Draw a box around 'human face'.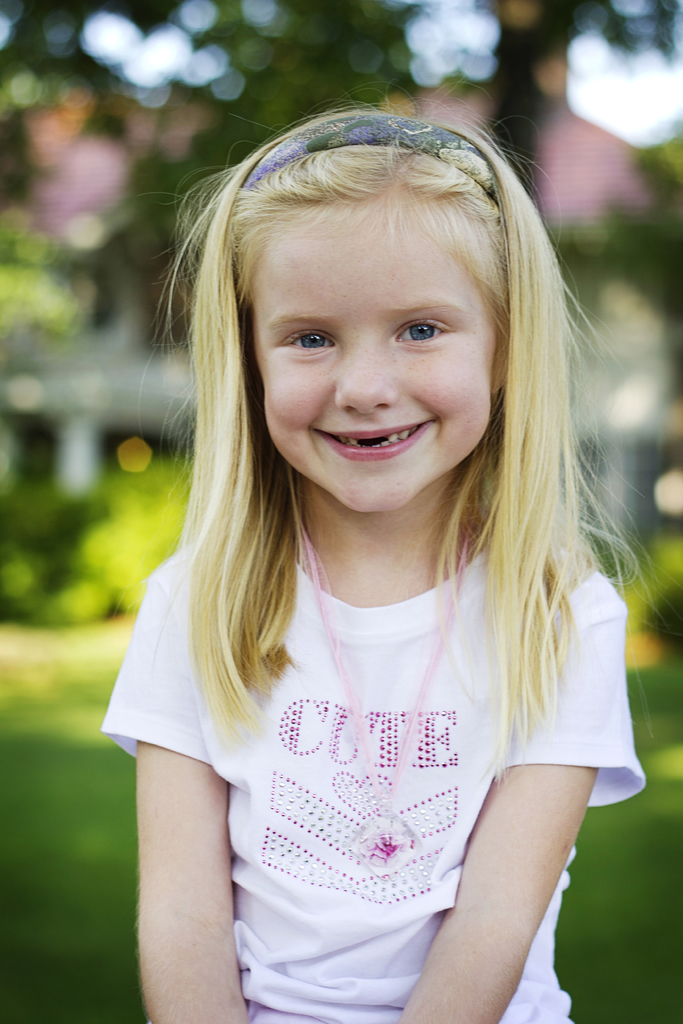
[left=255, top=207, right=500, bottom=512].
